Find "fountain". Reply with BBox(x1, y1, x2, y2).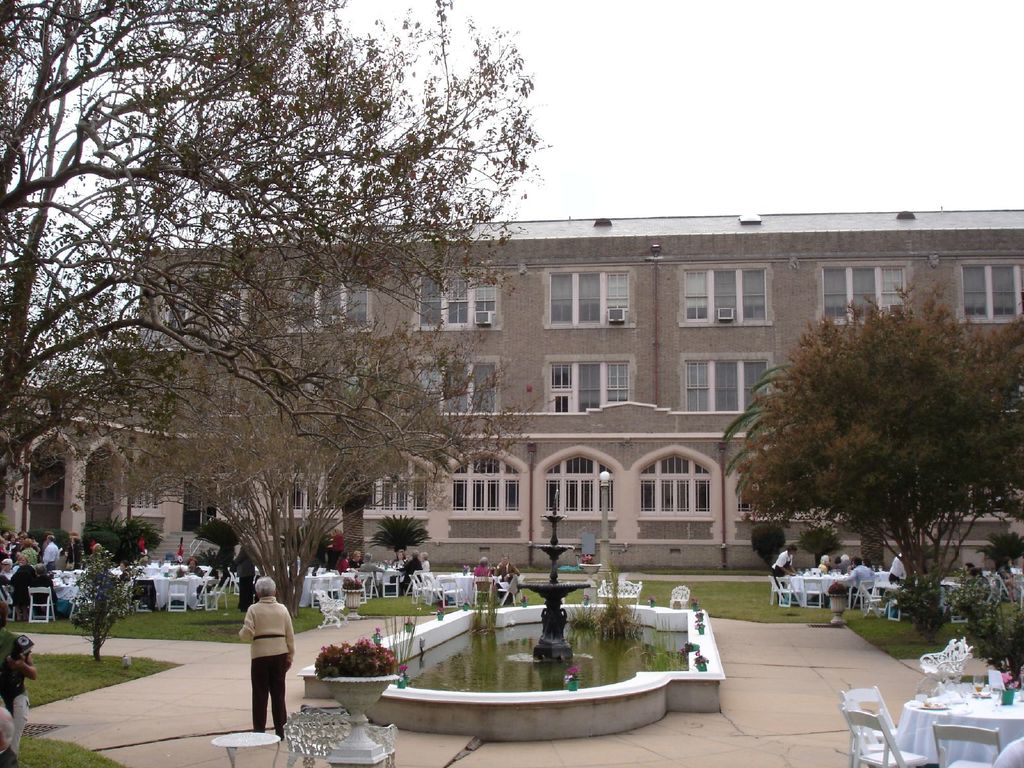
BBox(371, 560, 675, 748).
